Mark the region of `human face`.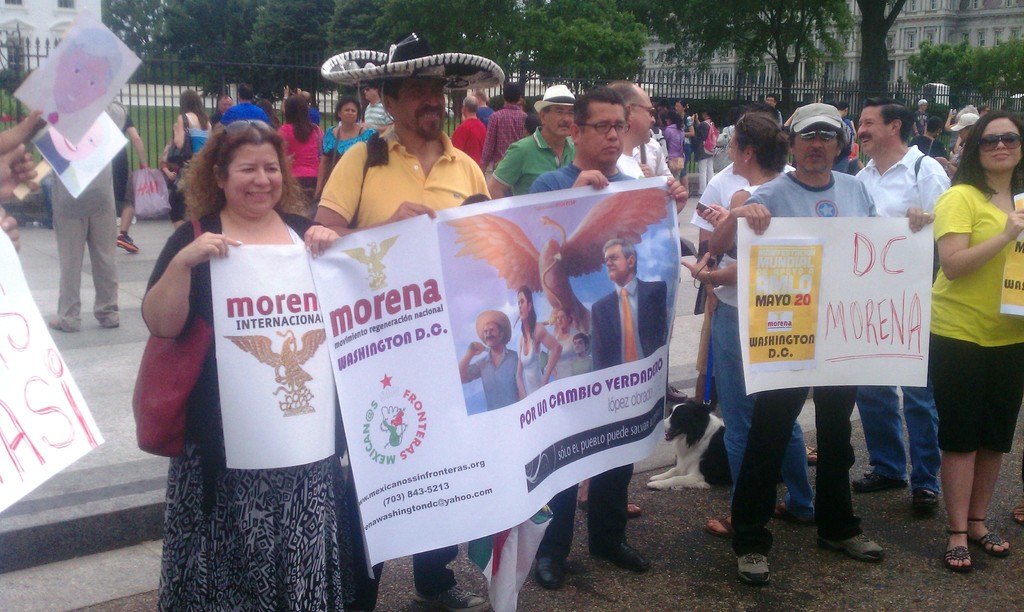
Region: [x1=603, y1=243, x2=629, y2=280].
